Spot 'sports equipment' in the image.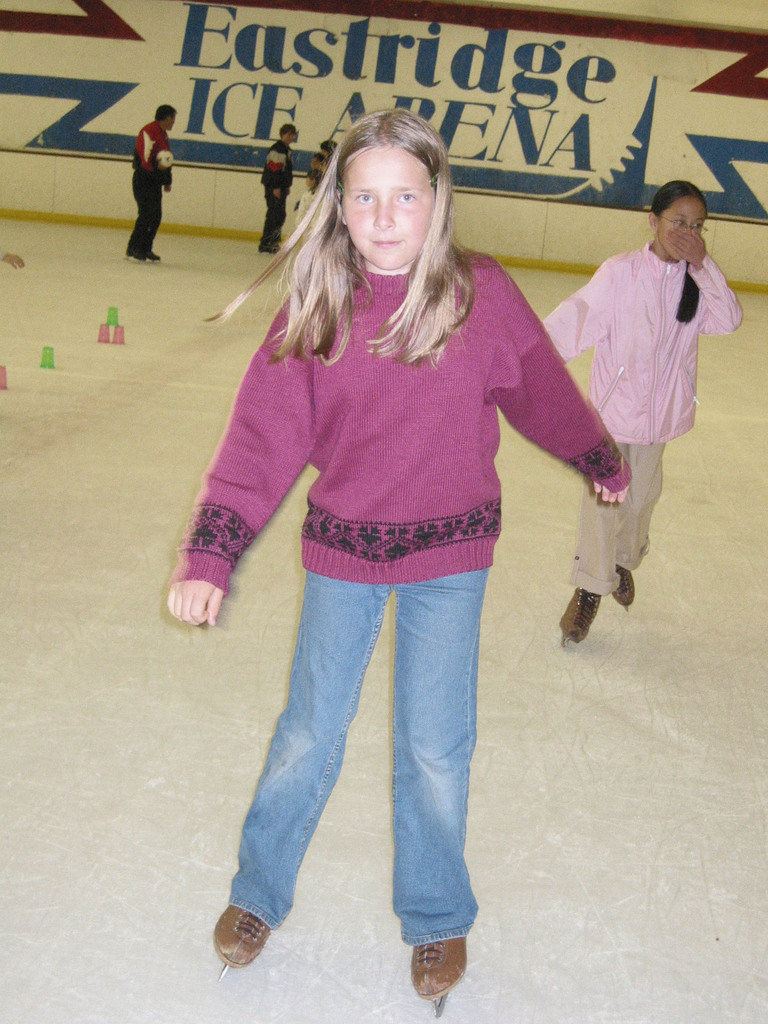
'sports equipment' found at 611/561/637/612.
